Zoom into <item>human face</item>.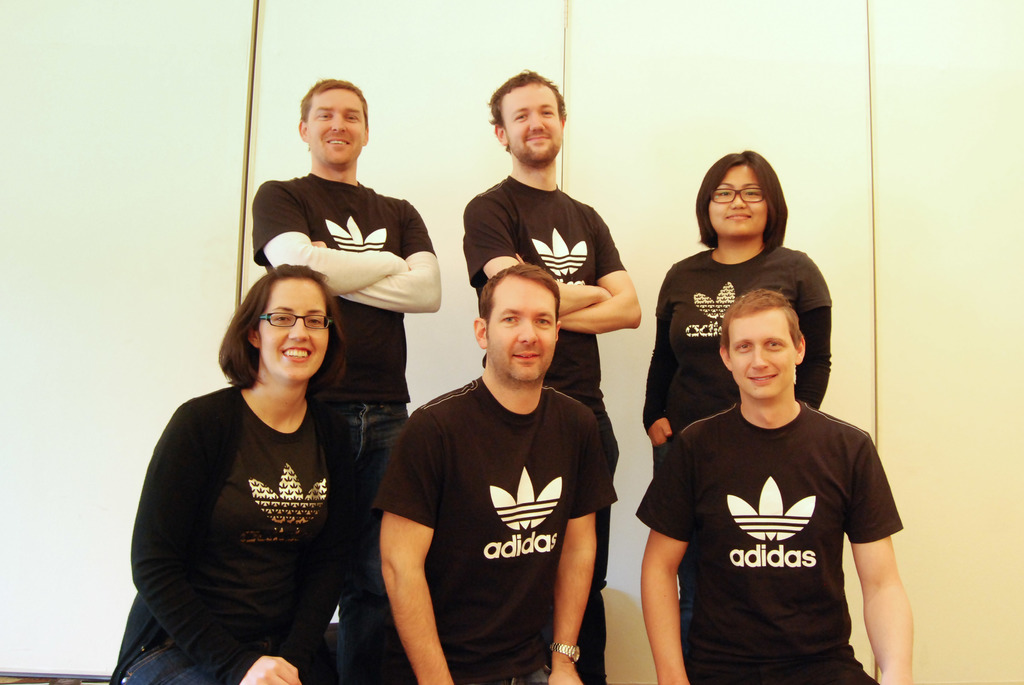
Zoom target: <bbox>258, 278, 329, 382</bbox>.
